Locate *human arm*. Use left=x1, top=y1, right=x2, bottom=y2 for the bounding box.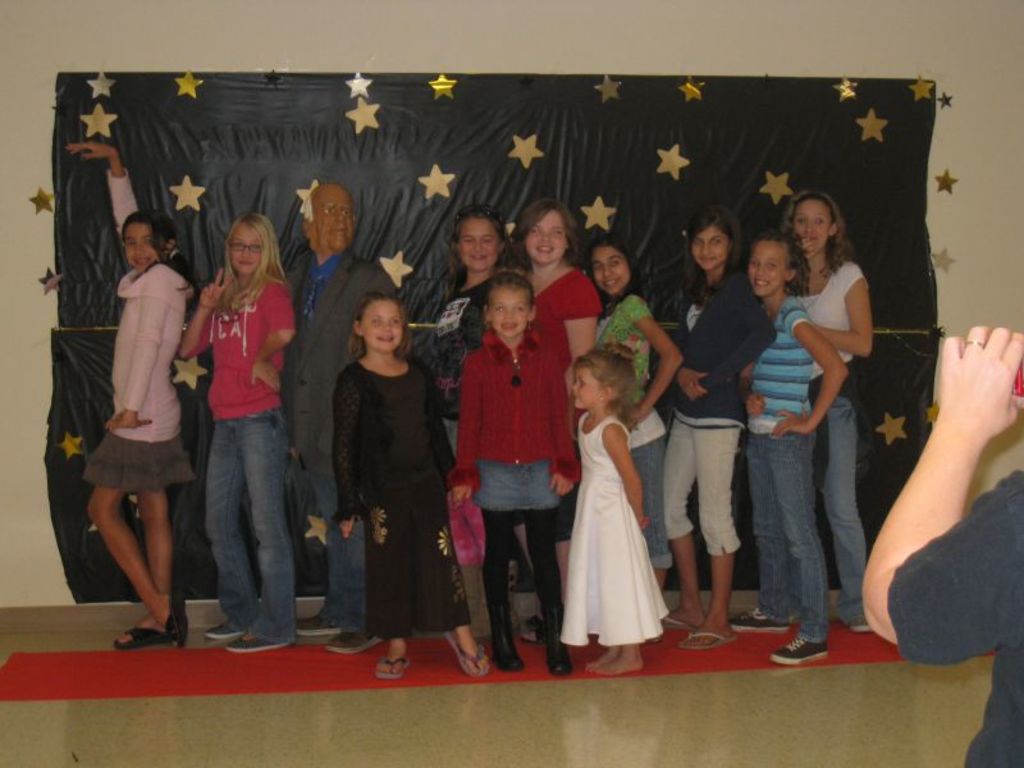
left=685, top=280, right=773, bottom=398.
